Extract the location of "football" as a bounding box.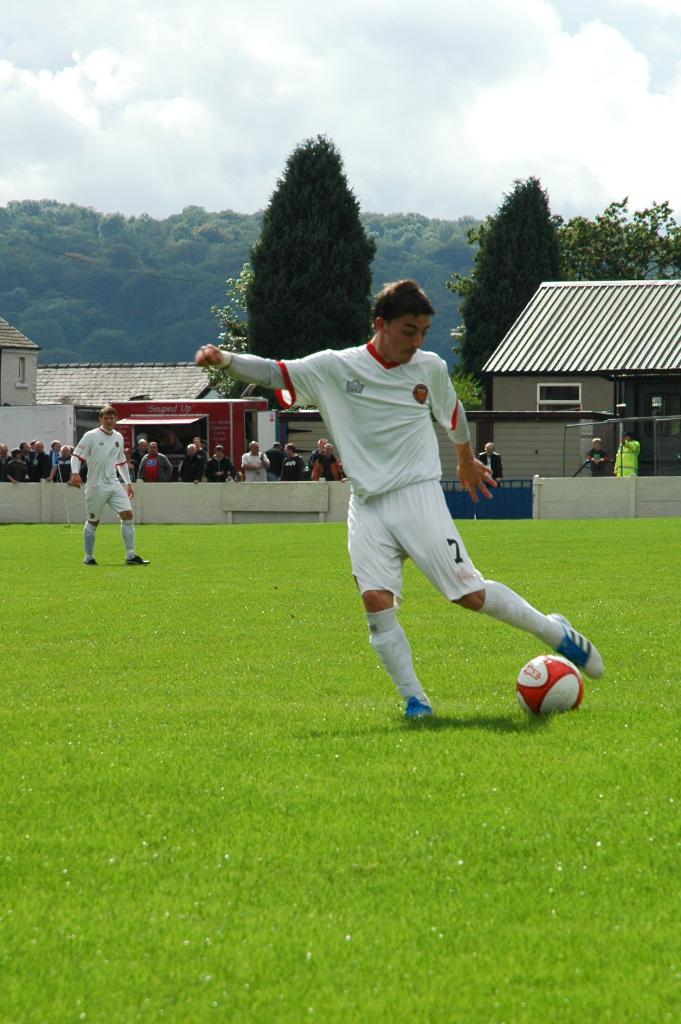
(518, 653, 586, 722).
